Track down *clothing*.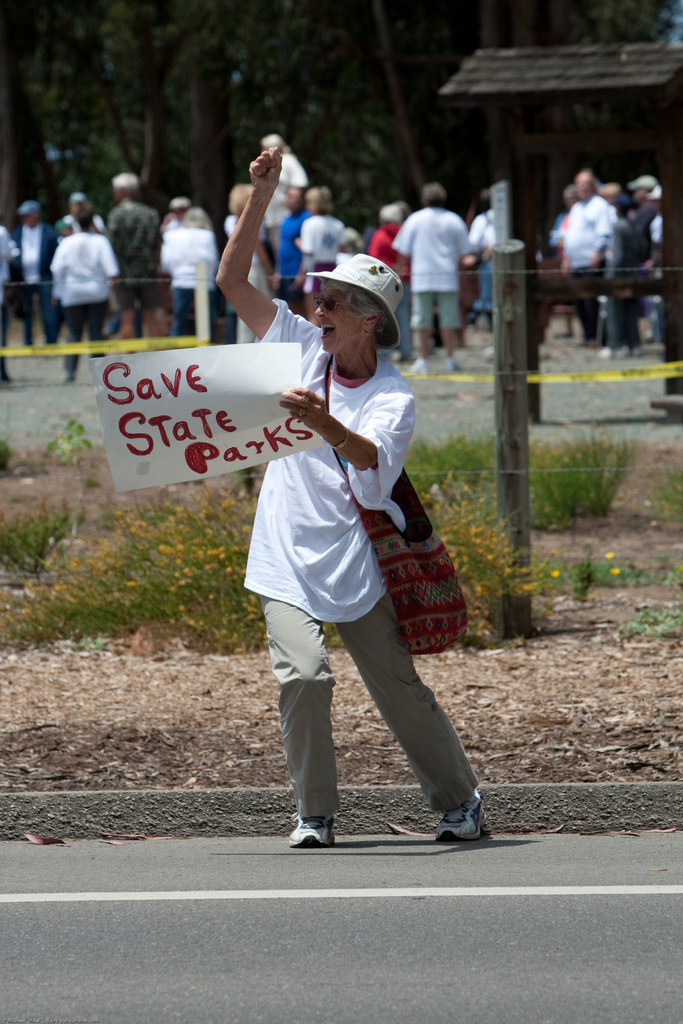
Tracked to {"left": 232, "top": 296, "right": 464, "bottom": 781}.
